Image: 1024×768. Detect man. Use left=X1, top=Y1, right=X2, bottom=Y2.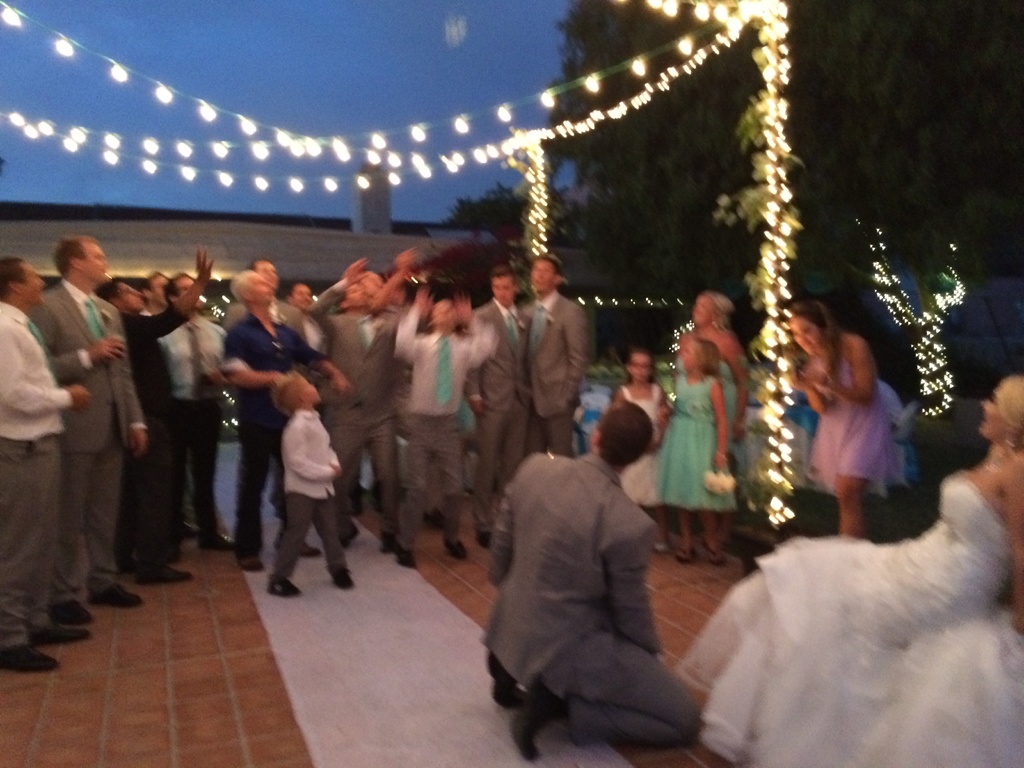
left=475, top=274, right=530, bottom=496.
